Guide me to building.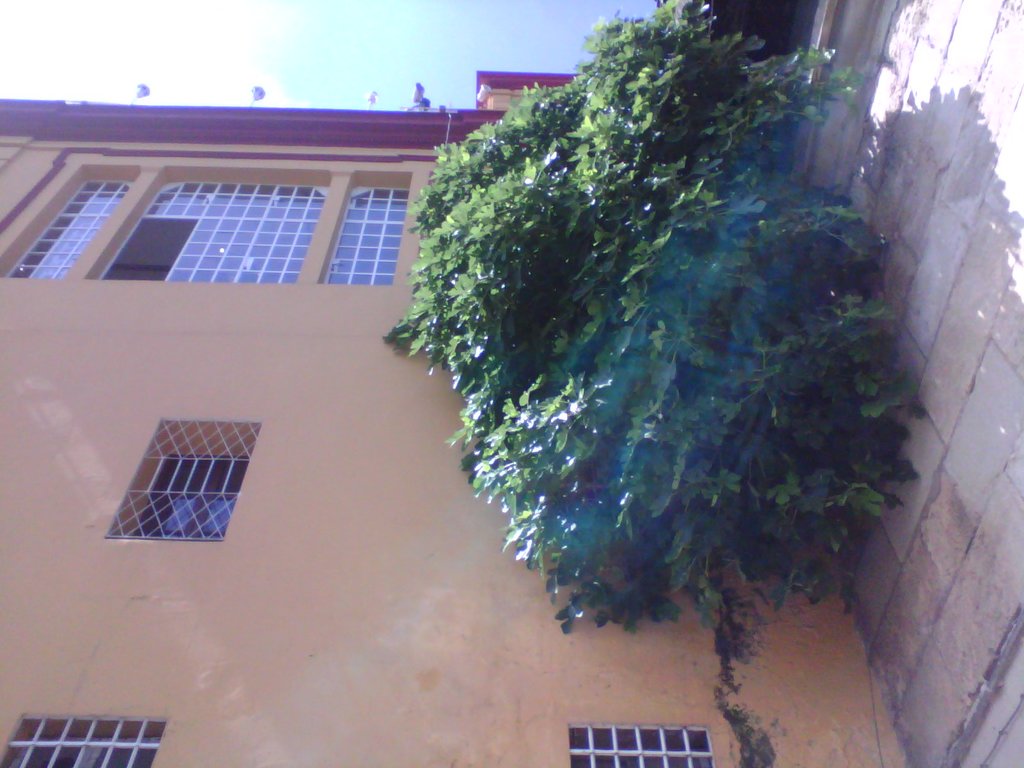
Guidance: crop(0, 0, 1023, 767).
